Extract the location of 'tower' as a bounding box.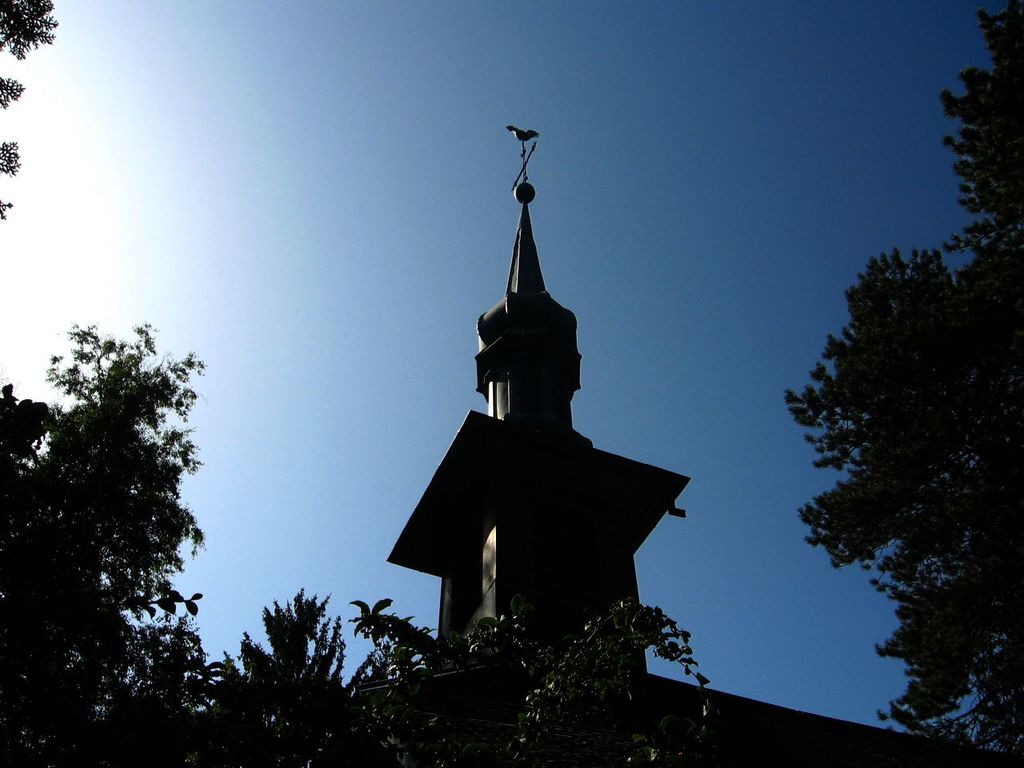
BBox(384, 124, 694, 661).
